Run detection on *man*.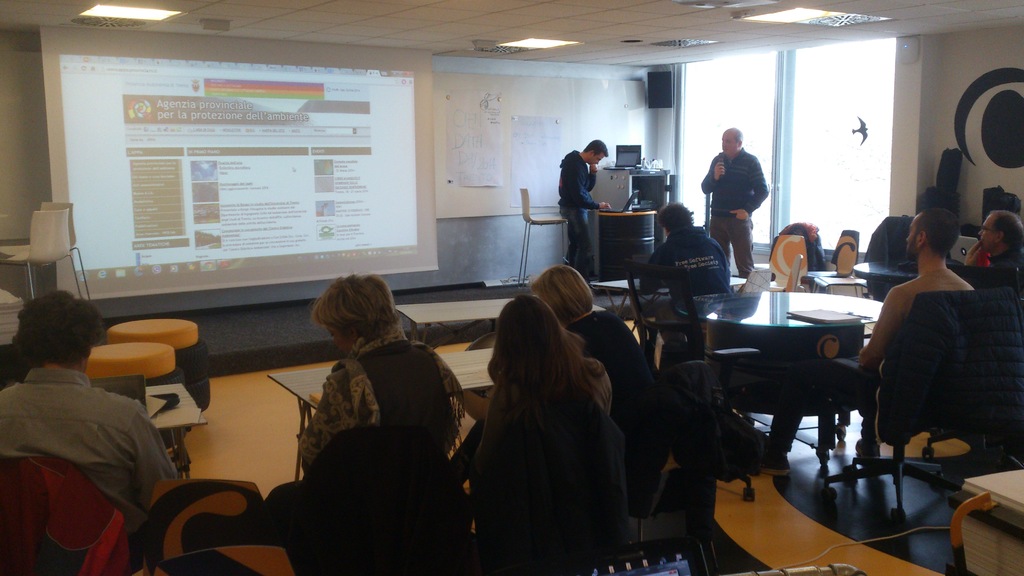
Result: left=0, top=288, right=180, bottom=575.
